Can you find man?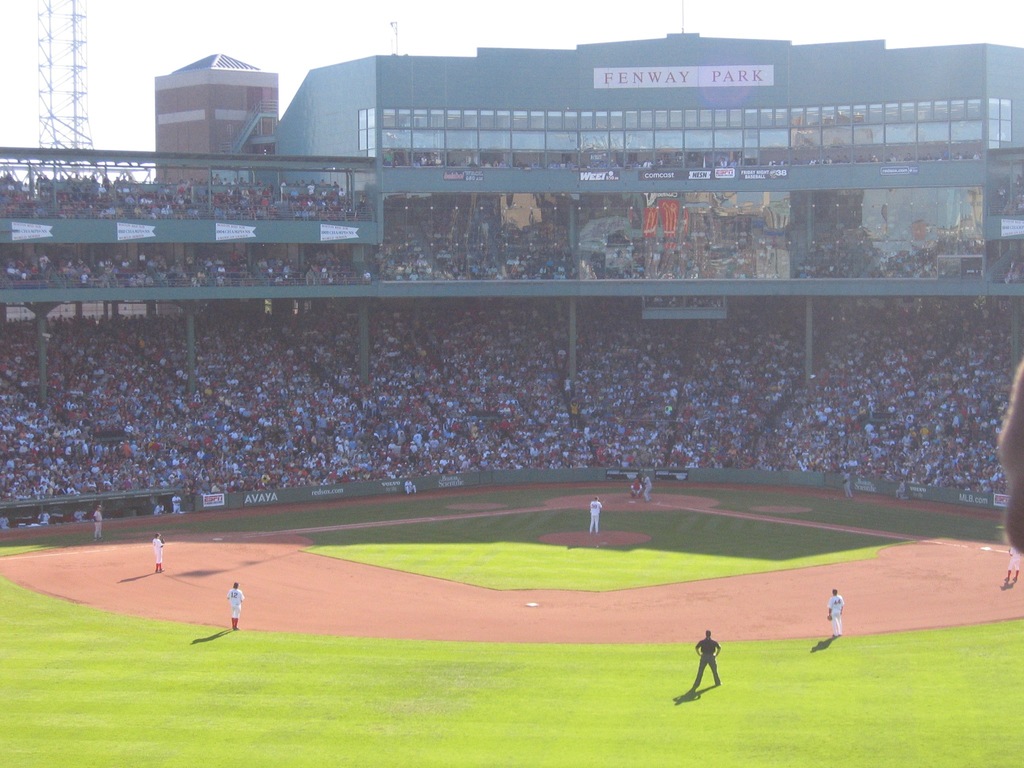
Yes, bounding box: [175, 496, 184, 513].
